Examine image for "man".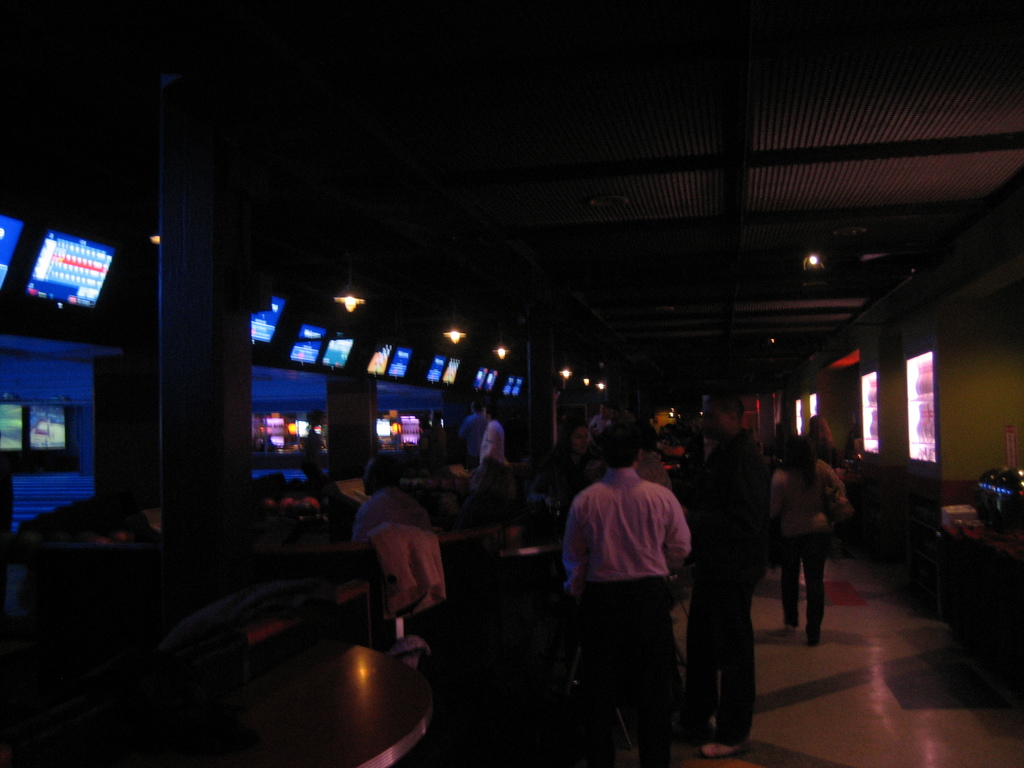
Examination result: [left=481, top=405, right=519, bottom=519].
